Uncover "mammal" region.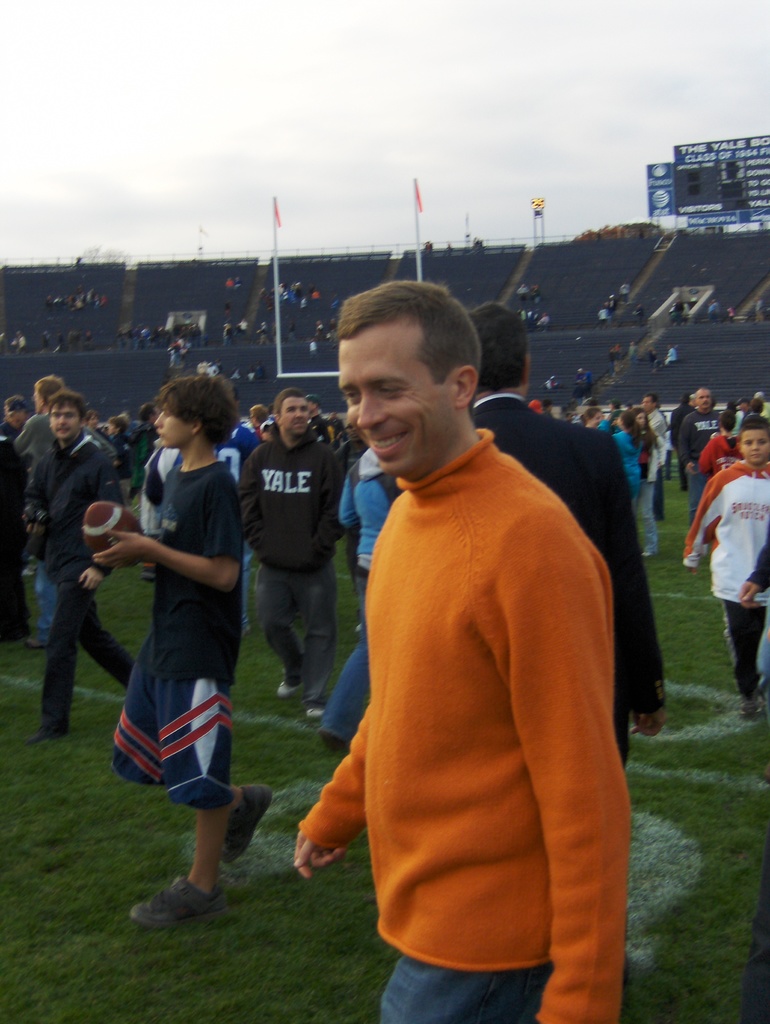
Uncovered: 246 404 280 431.
